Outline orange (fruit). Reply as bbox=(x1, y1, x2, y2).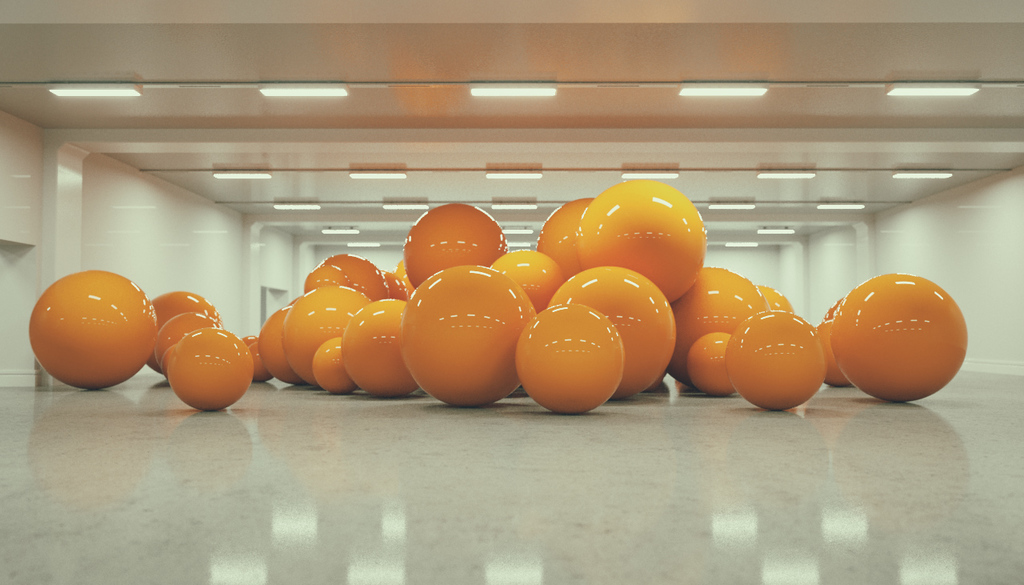
bbox=(749, 291, 803, 322).
